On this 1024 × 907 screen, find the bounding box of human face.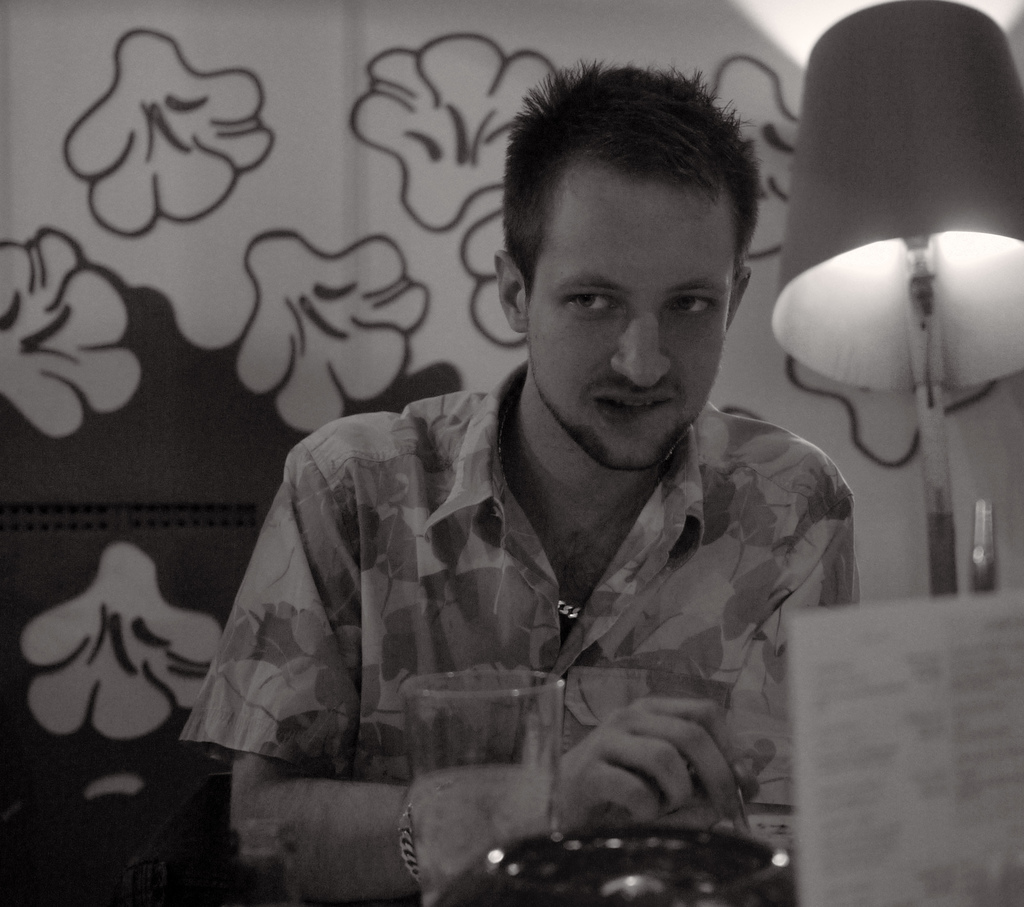
Bounding box: bbox=(526, 198, 722, 473).
